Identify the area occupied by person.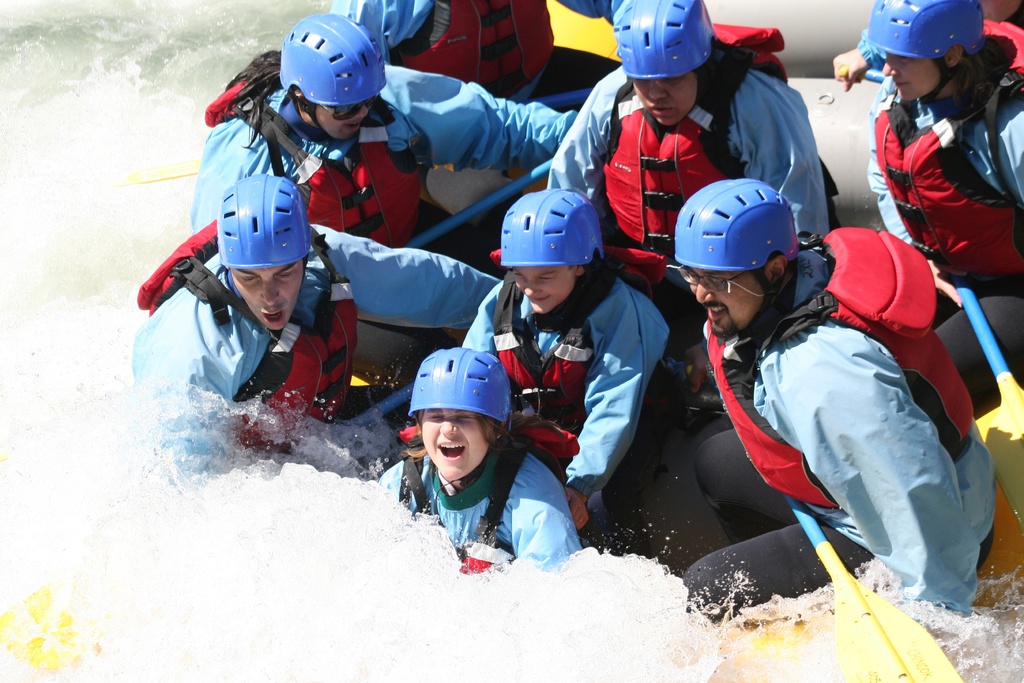
Area: bbox=(330, 0, 607, 102).
